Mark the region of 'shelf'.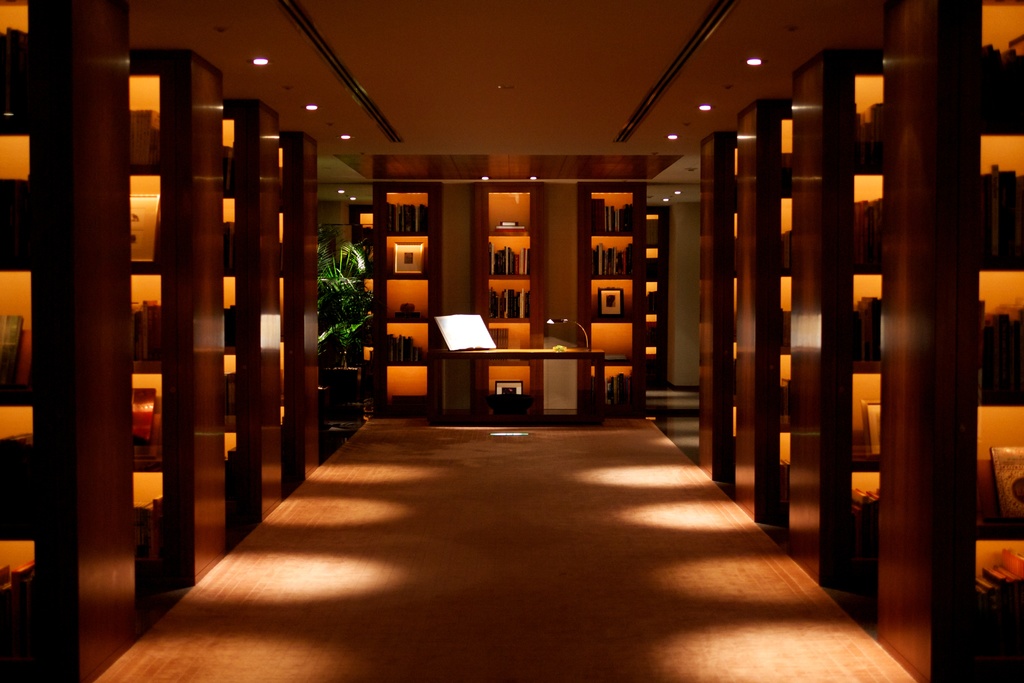
Region: [477, 313, 528, 342].
